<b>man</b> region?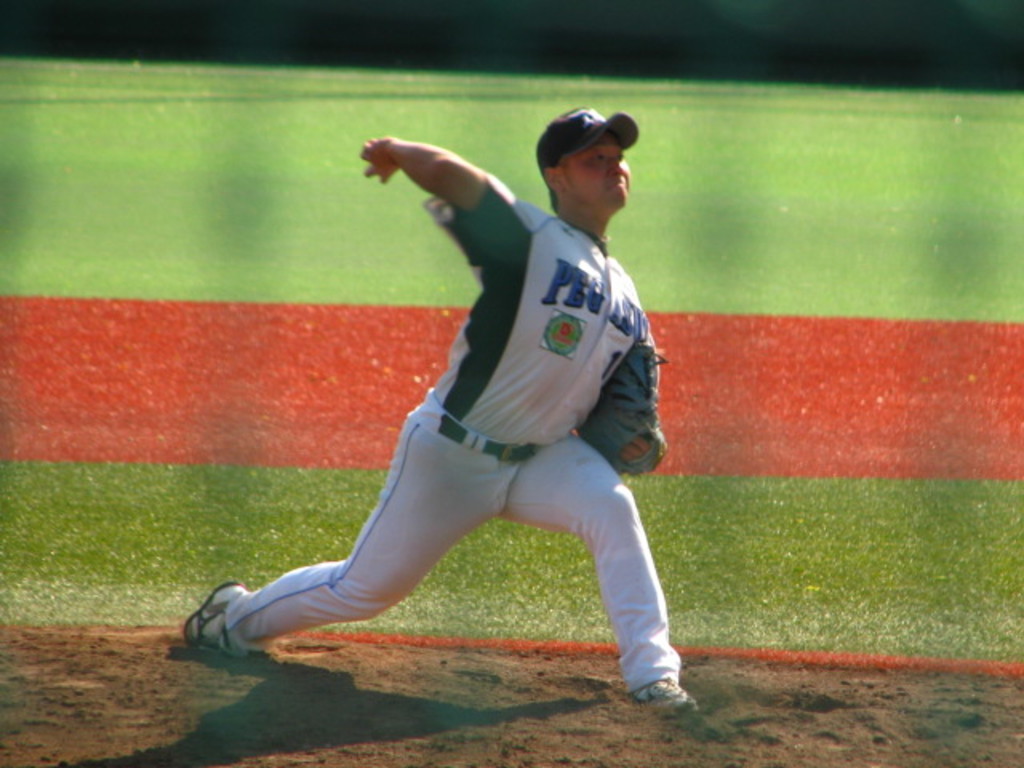
[x1=174, y1=85, x2=667, y2=701]
